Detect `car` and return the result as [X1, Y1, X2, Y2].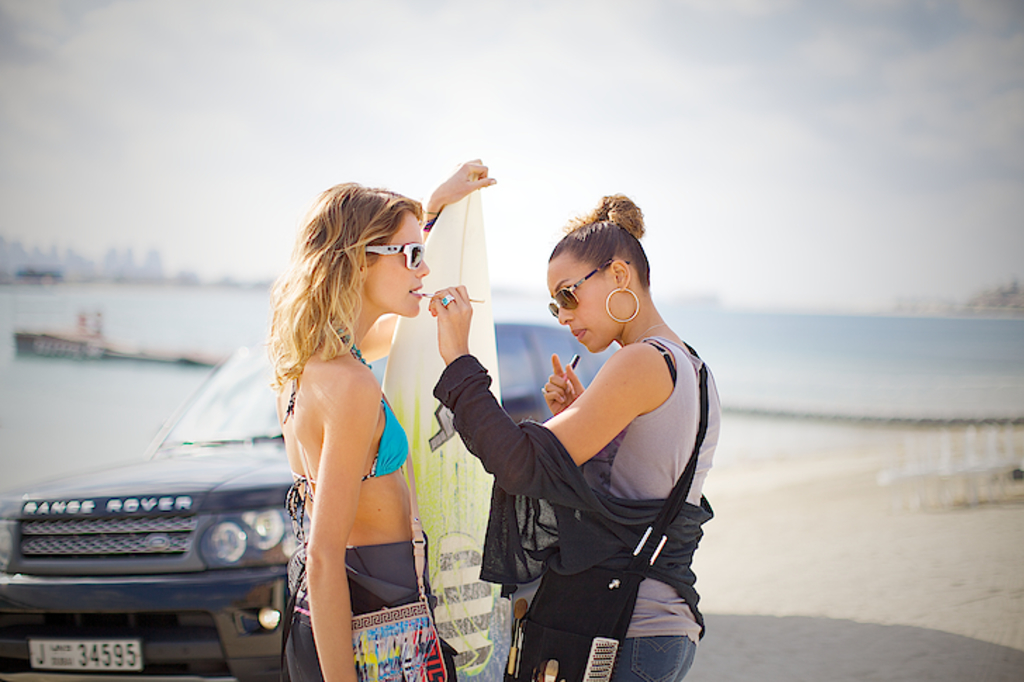
[0, 307, 620, 681].
